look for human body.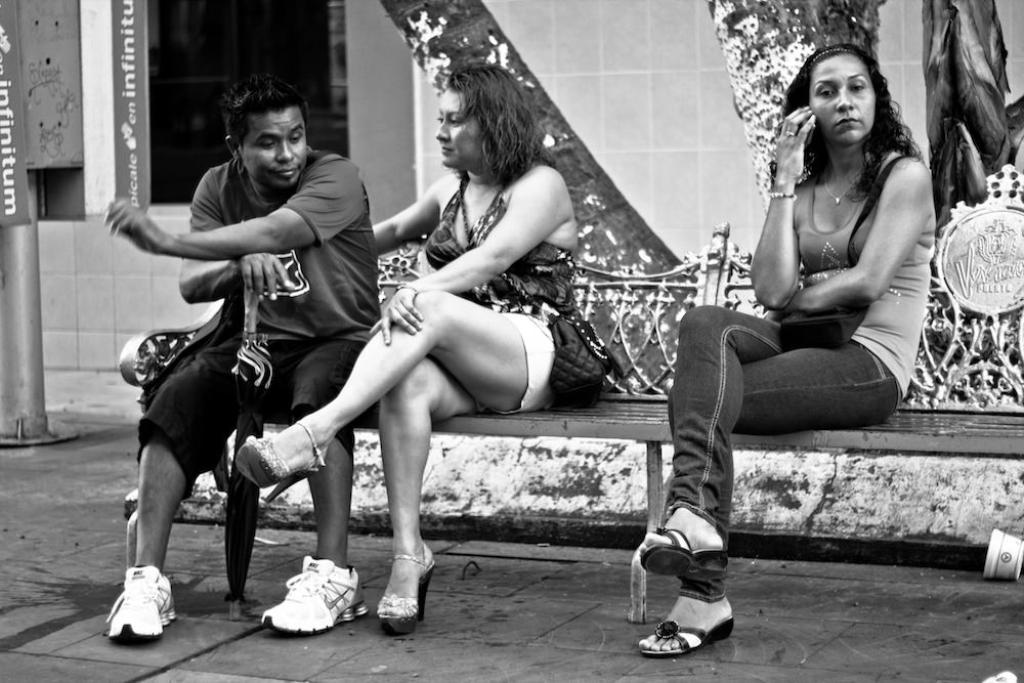
Found: locate(676, 56, 943, 557).
